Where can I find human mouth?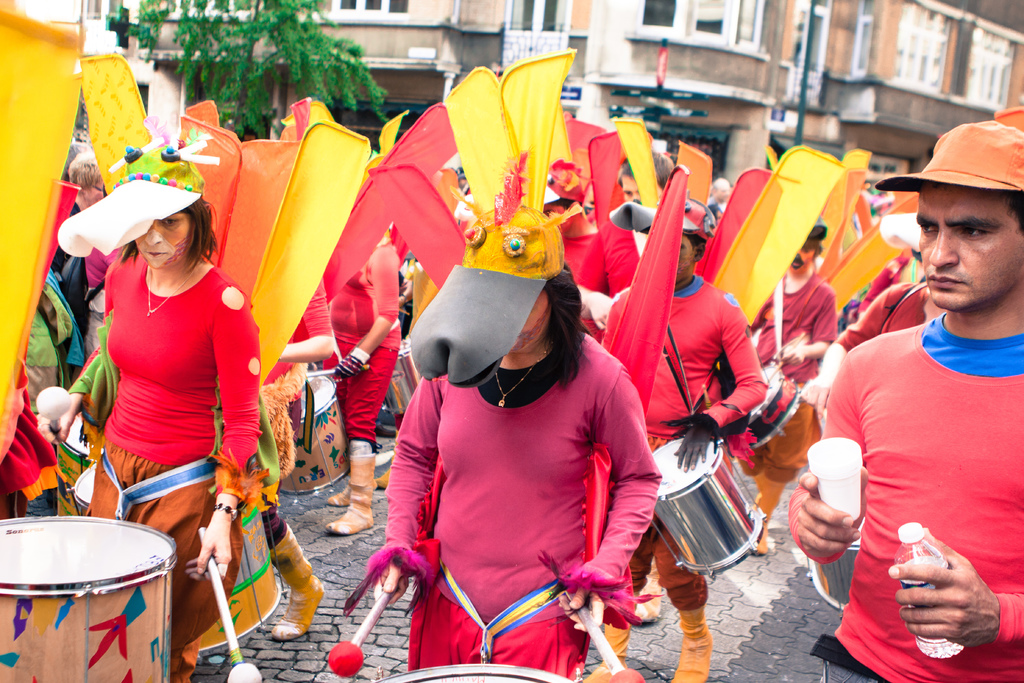
You can find it at [x1=145, y1=245, x2=168, y2=261].
